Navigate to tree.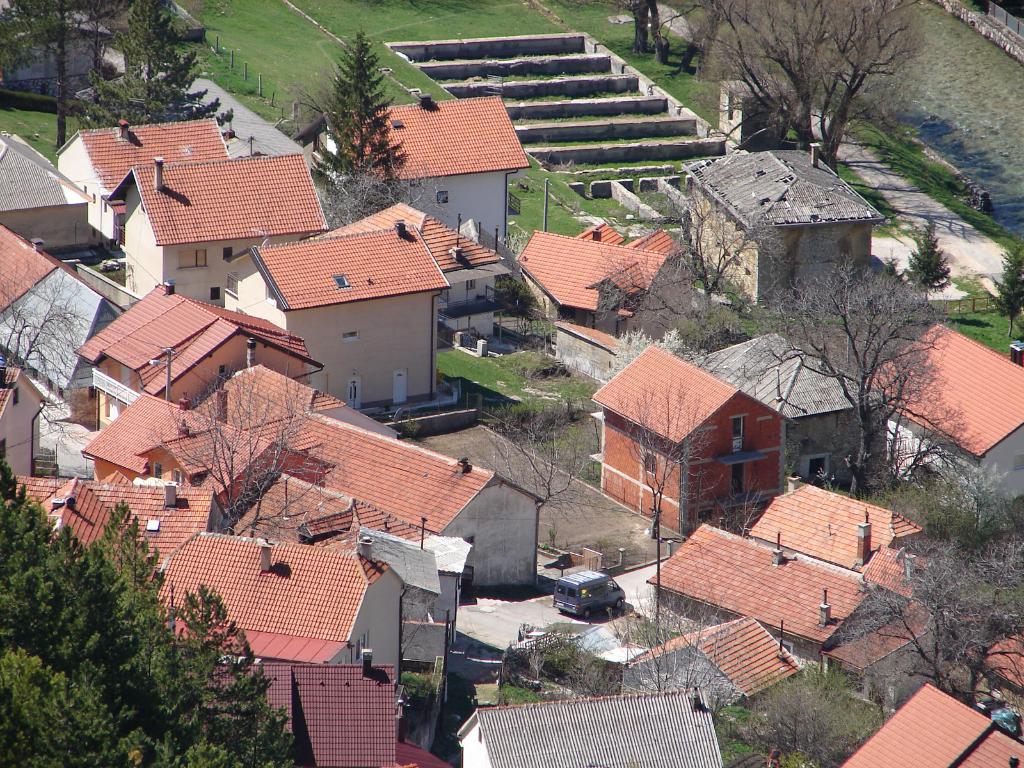
Navigation target: box=[591, 156, 844, 402].
